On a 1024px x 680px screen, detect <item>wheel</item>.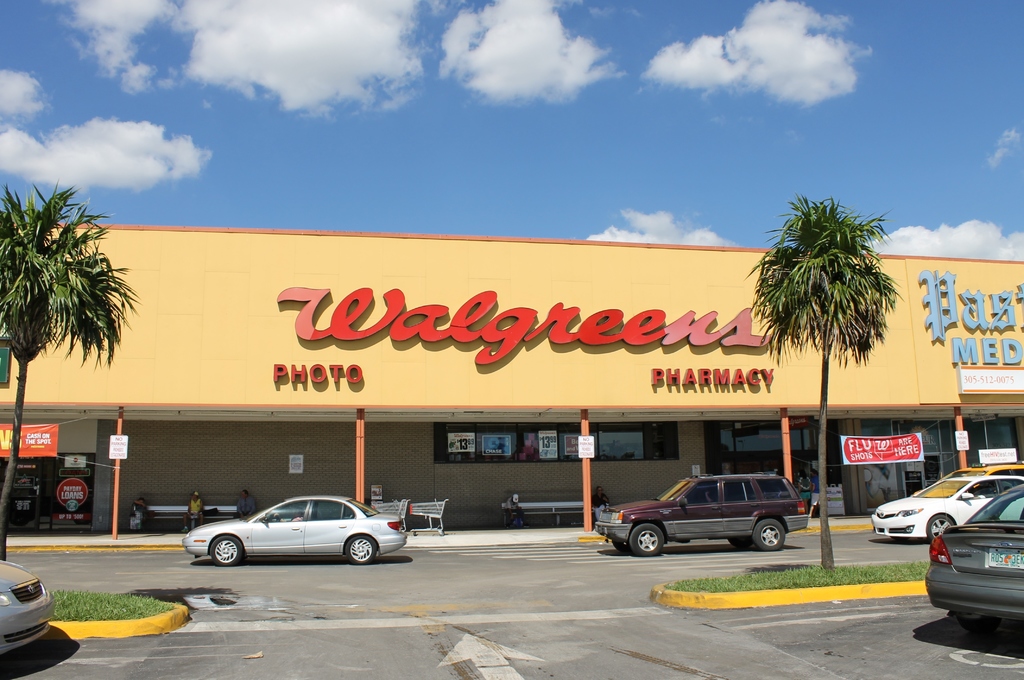
BBox(212, 530, 239, 565).
